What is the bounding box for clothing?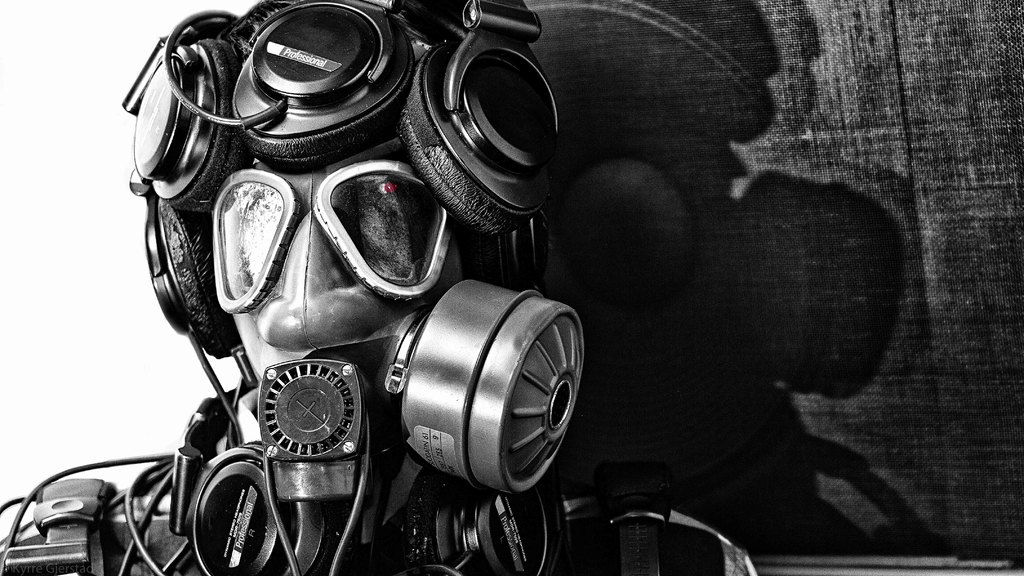
{"x1": 0, "y1": 518, "x2": 719, "y2": 575}.
